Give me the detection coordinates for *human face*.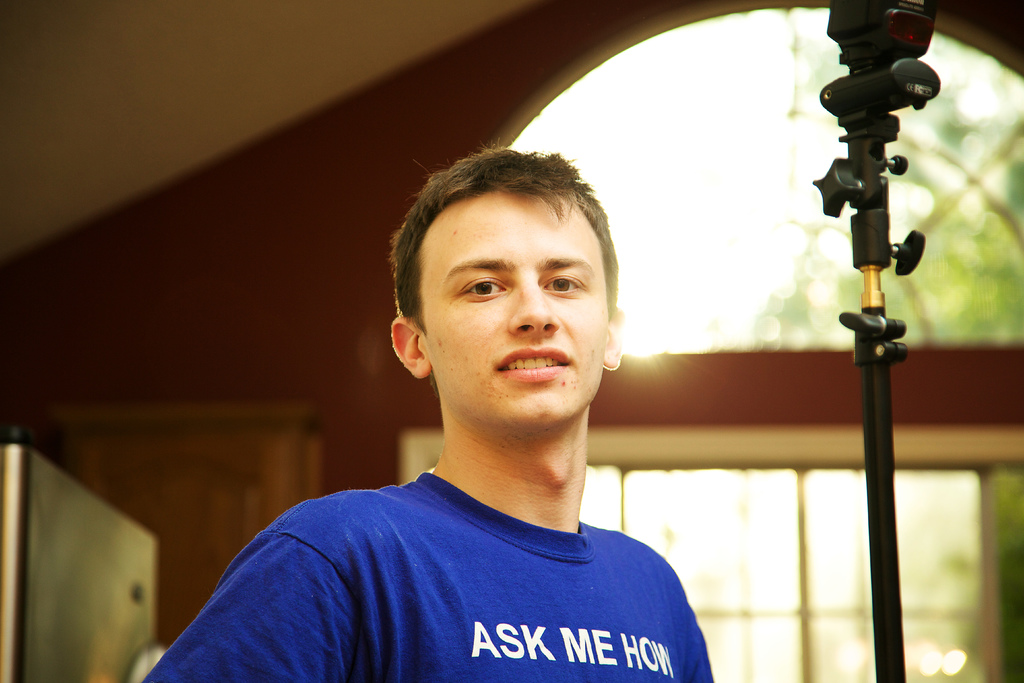
left=422, top=186, right=609, bottom=425.
